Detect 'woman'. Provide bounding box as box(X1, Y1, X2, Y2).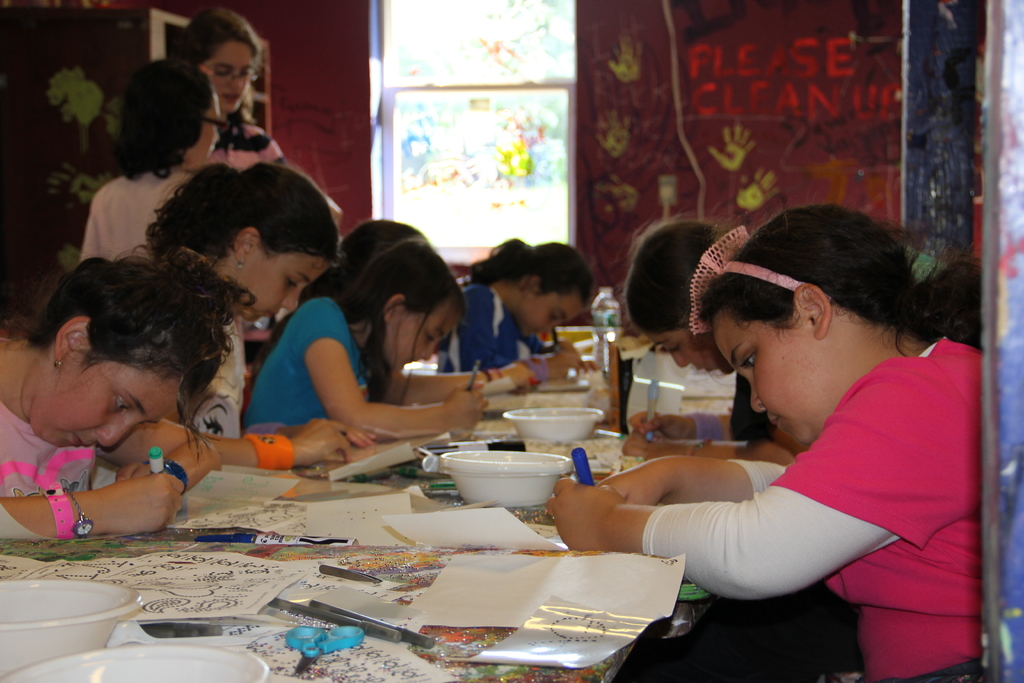
box(0, 223, 300, 551).
